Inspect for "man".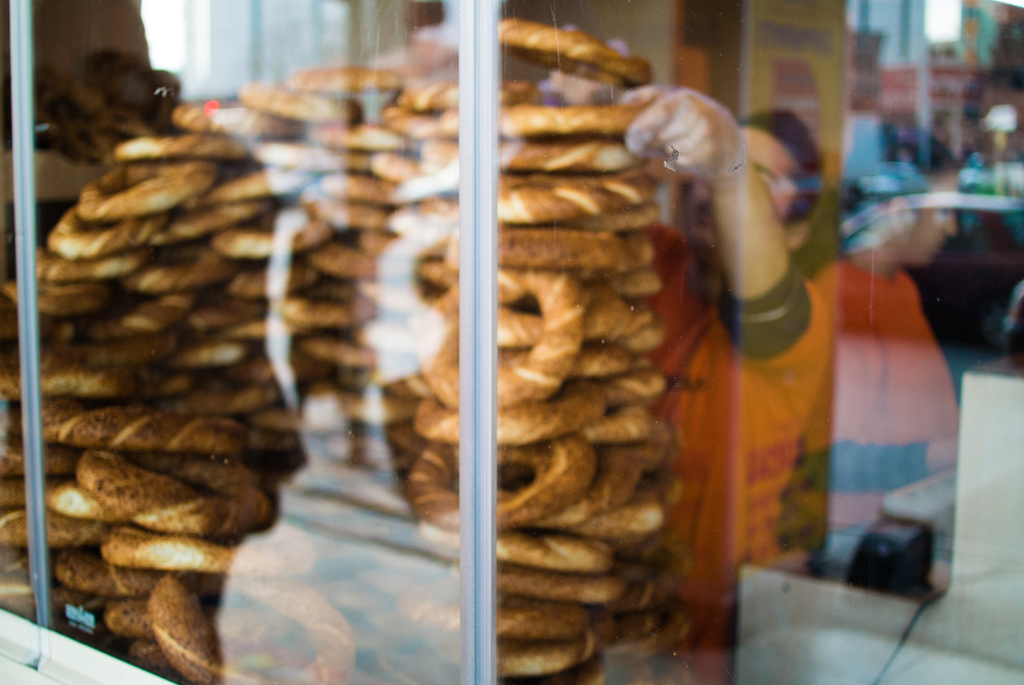
Inspection: [left=620, top=86, right=828, bottom=684].
